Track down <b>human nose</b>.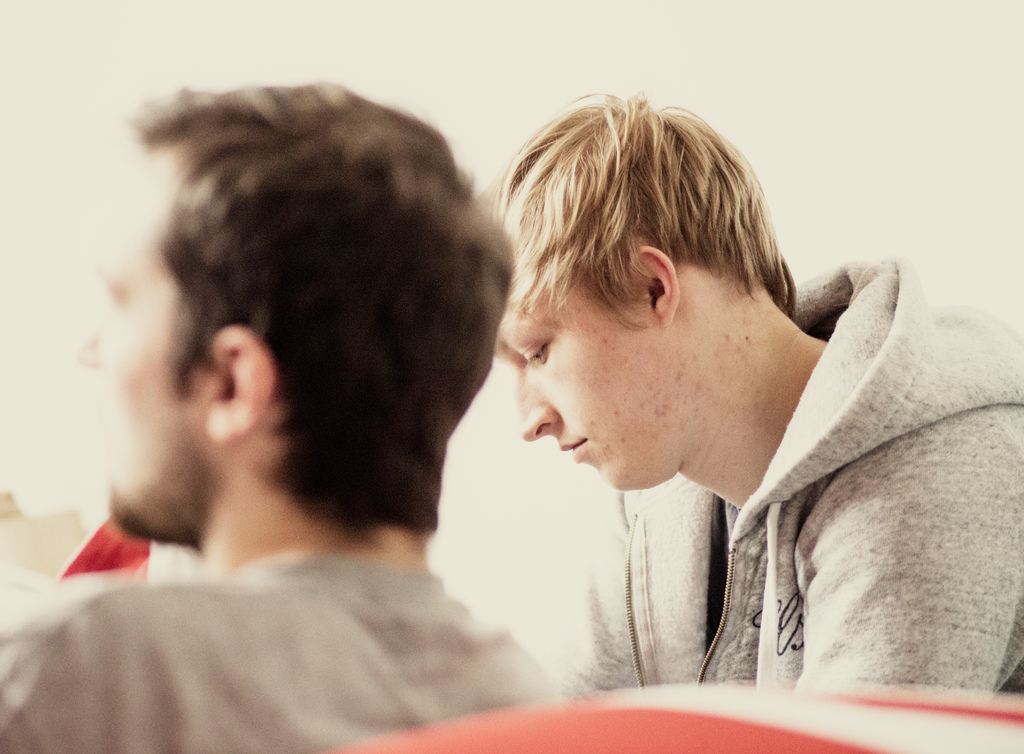
Tracked to box(76, 325, 97, 373).
